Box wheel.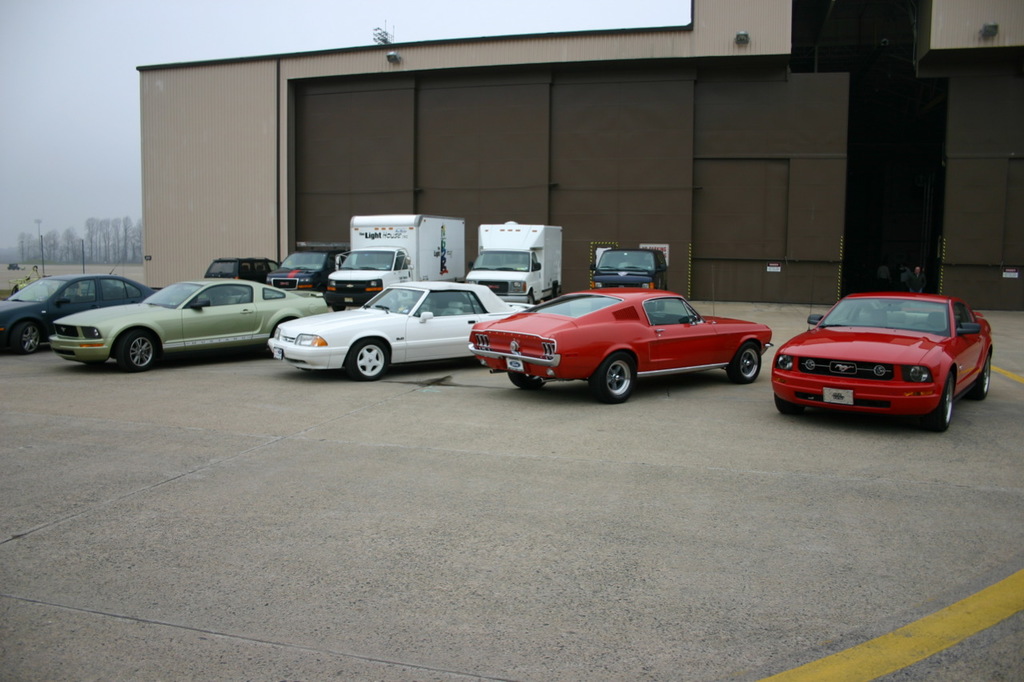
(974, 359, 994, 401).
